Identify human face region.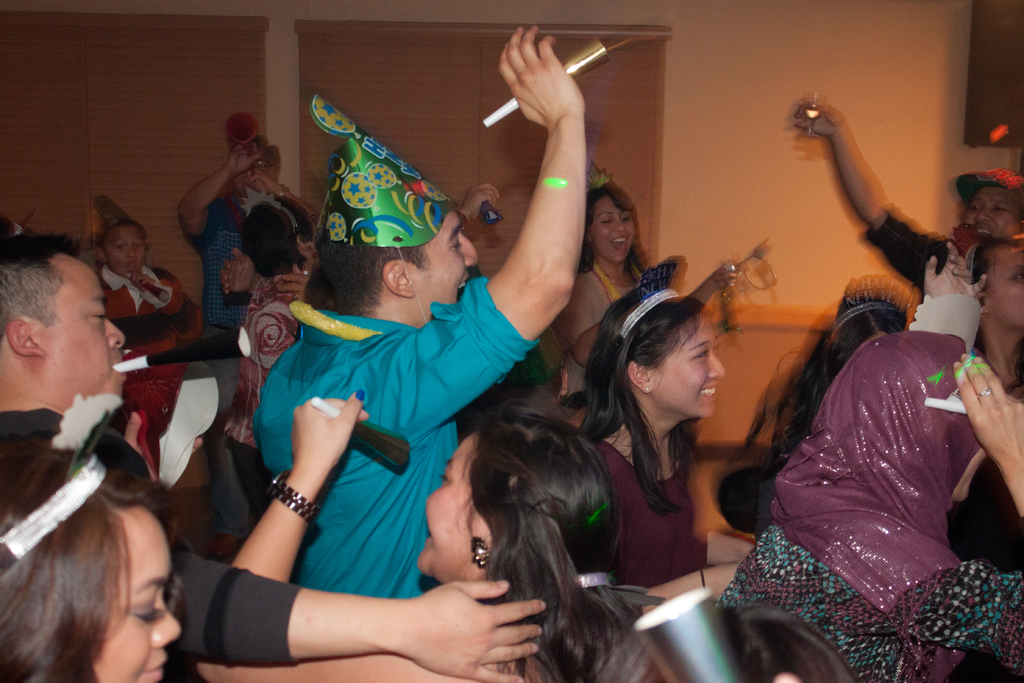
Region: x1=234, y1=147, x2=278, y2=199.
